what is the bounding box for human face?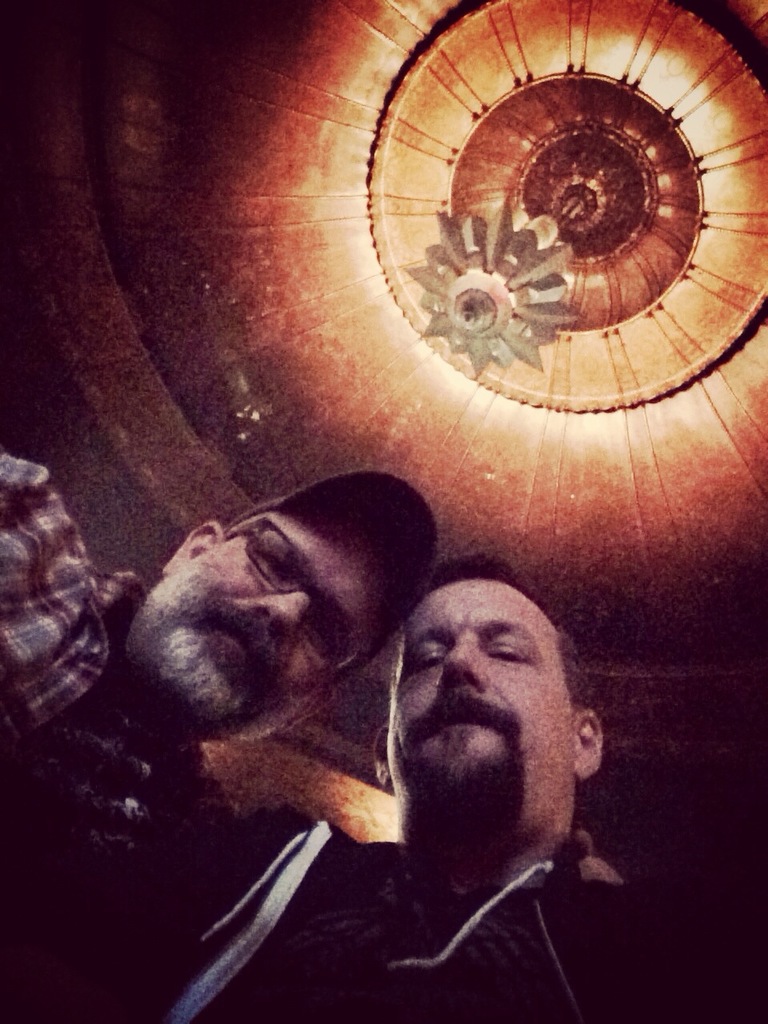
<box>381,575,570,794</box>.
